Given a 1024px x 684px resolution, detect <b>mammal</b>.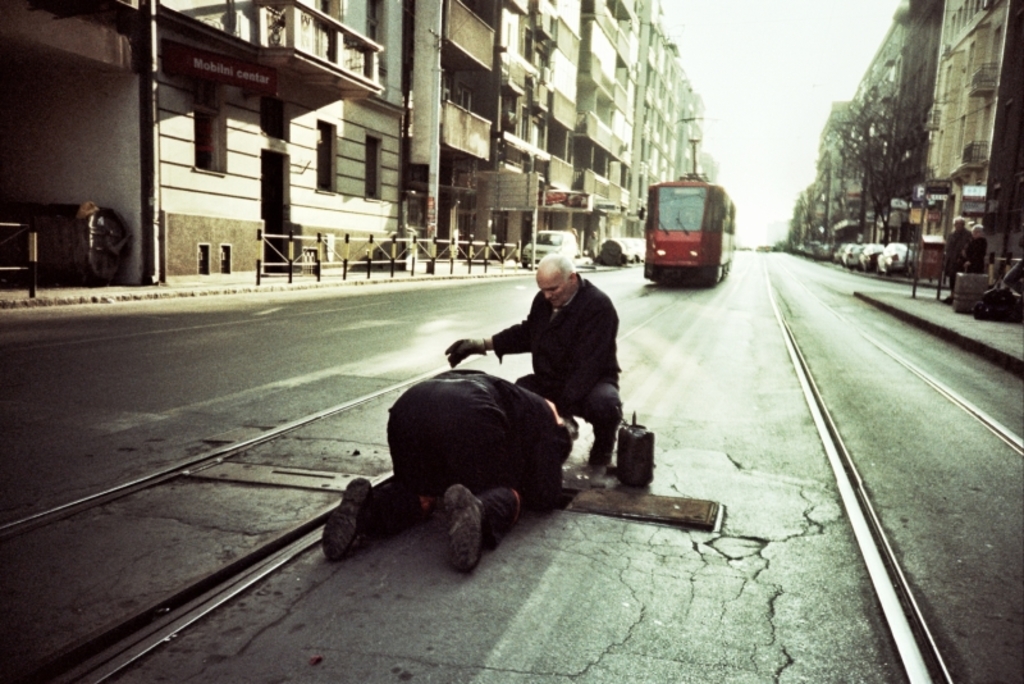
select_region(942, 218, 972, 302).
